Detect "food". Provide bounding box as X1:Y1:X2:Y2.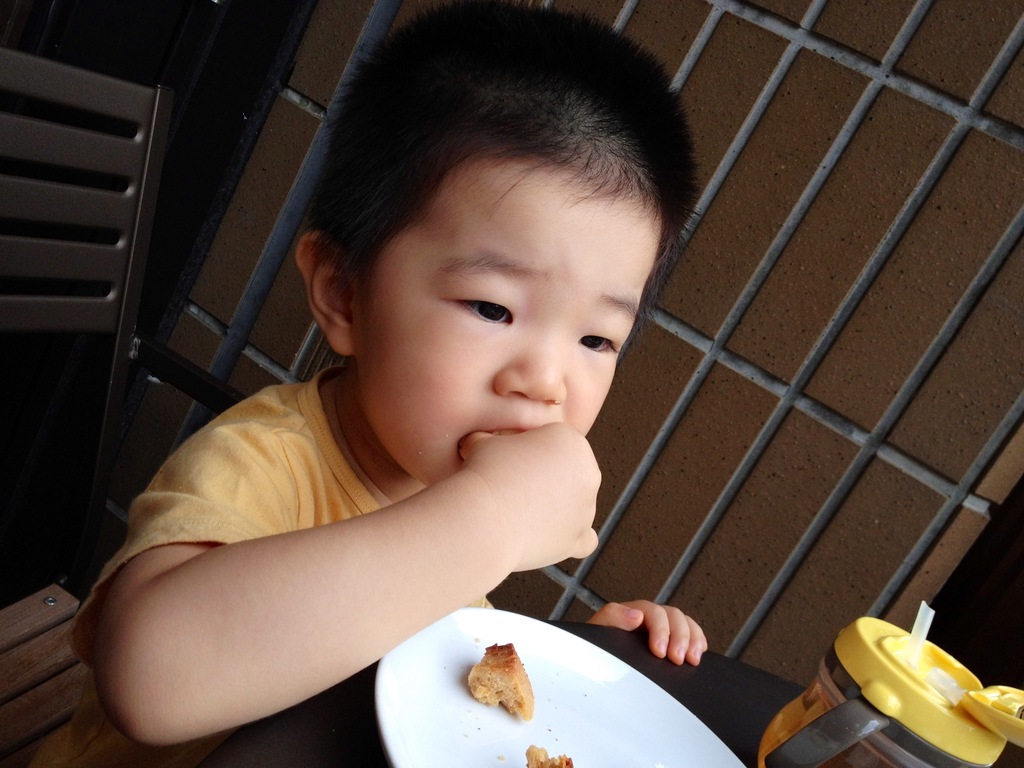
449:642:543:725.
